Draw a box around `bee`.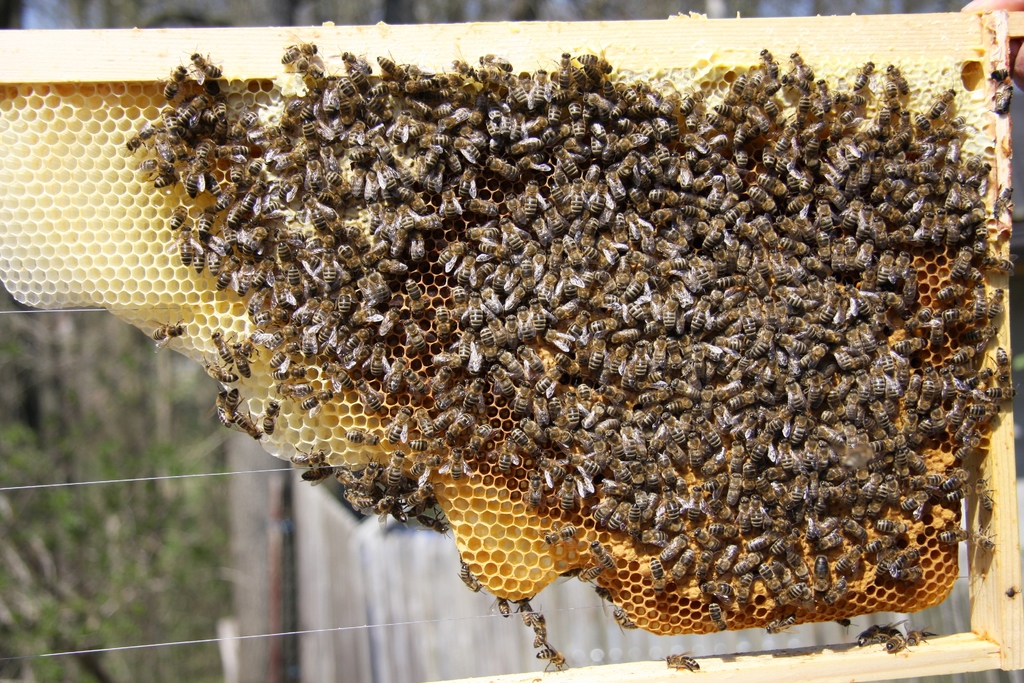
[left=166, top=62, right=194, bottom=102].
